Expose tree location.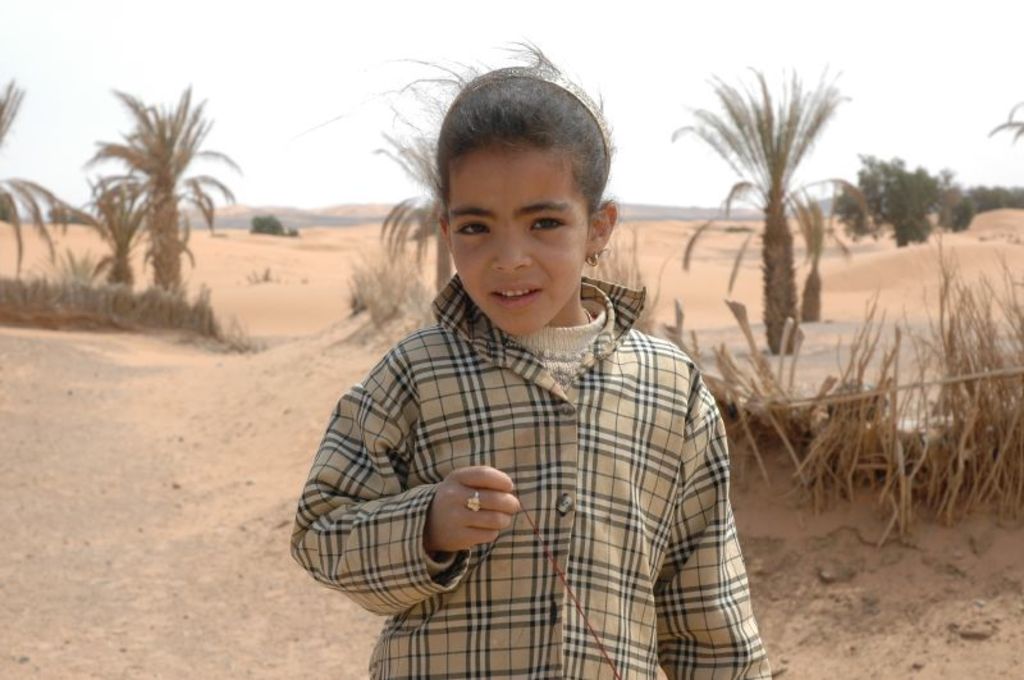
Exposed at 244, 210, 301, 238.
